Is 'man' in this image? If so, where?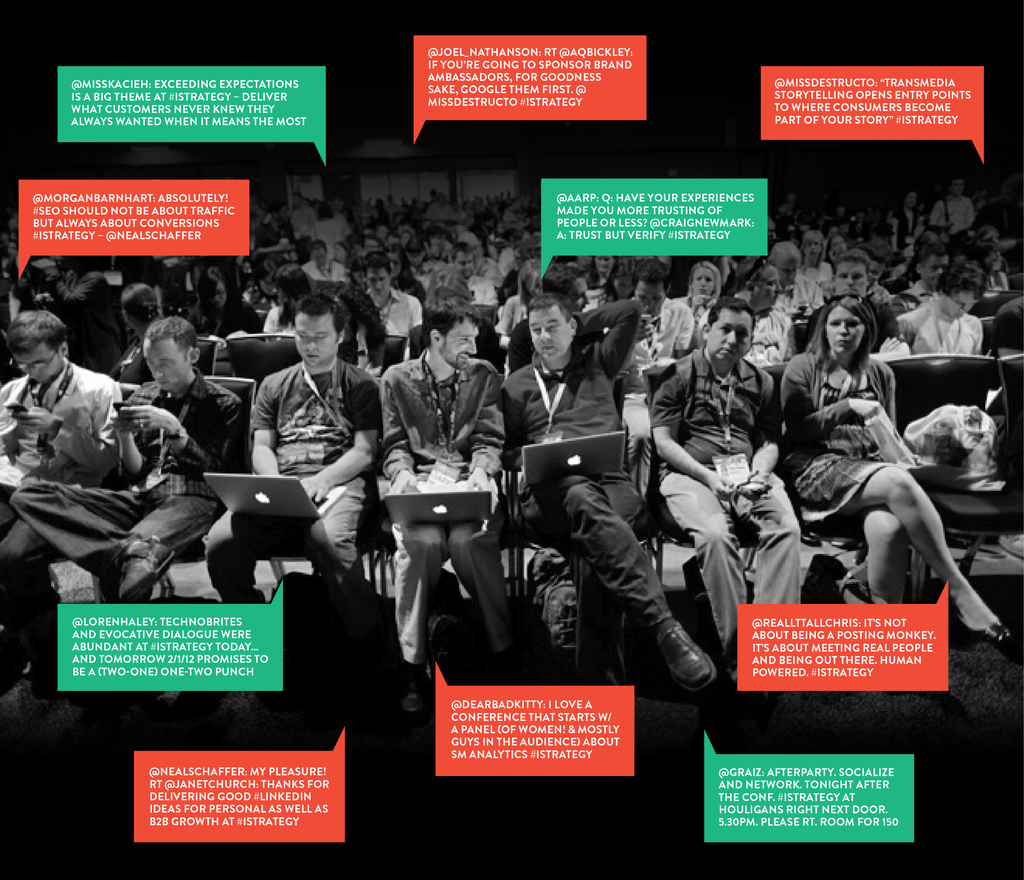
Yes, at {"left": 438, "top": 249, "right": 504, "bottom": 314}.
